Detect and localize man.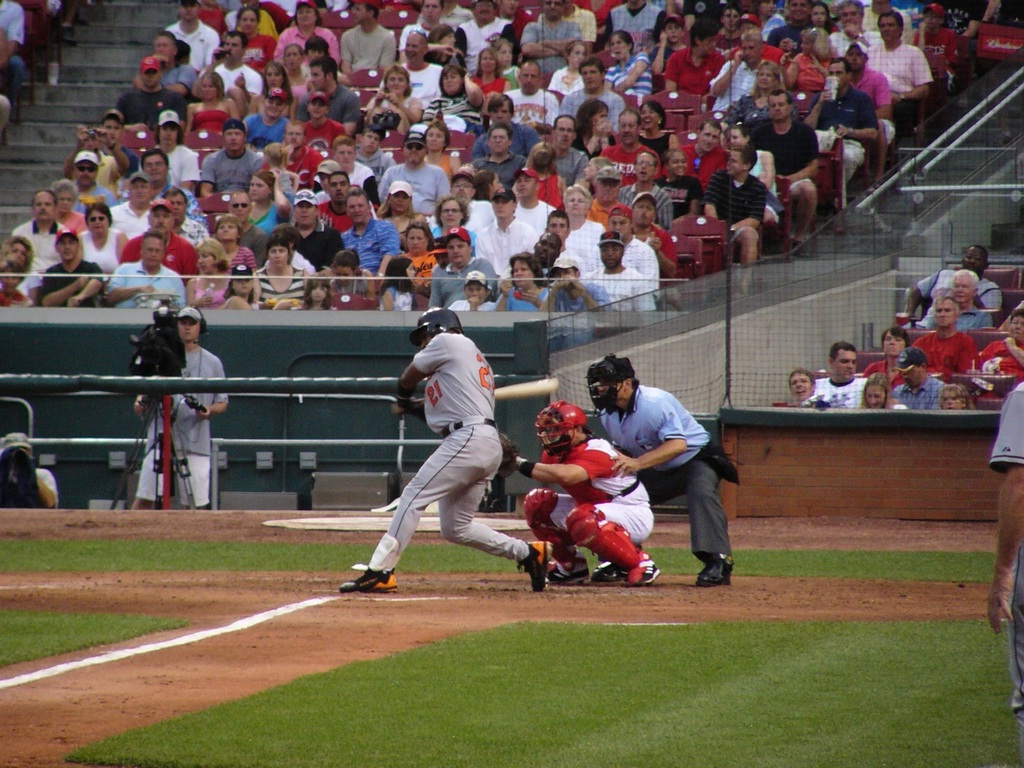
Localized at x1=622 y1=154 x2=671 y2=220.
